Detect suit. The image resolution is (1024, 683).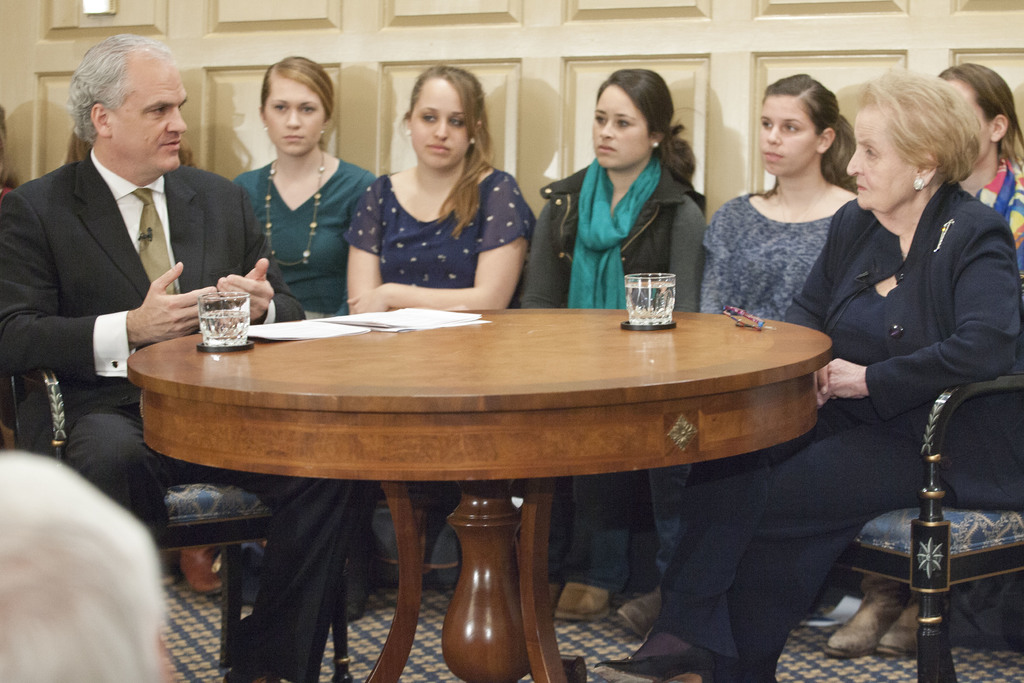
pyautogui.locateOnScreen(13, 70, 233, 472).
